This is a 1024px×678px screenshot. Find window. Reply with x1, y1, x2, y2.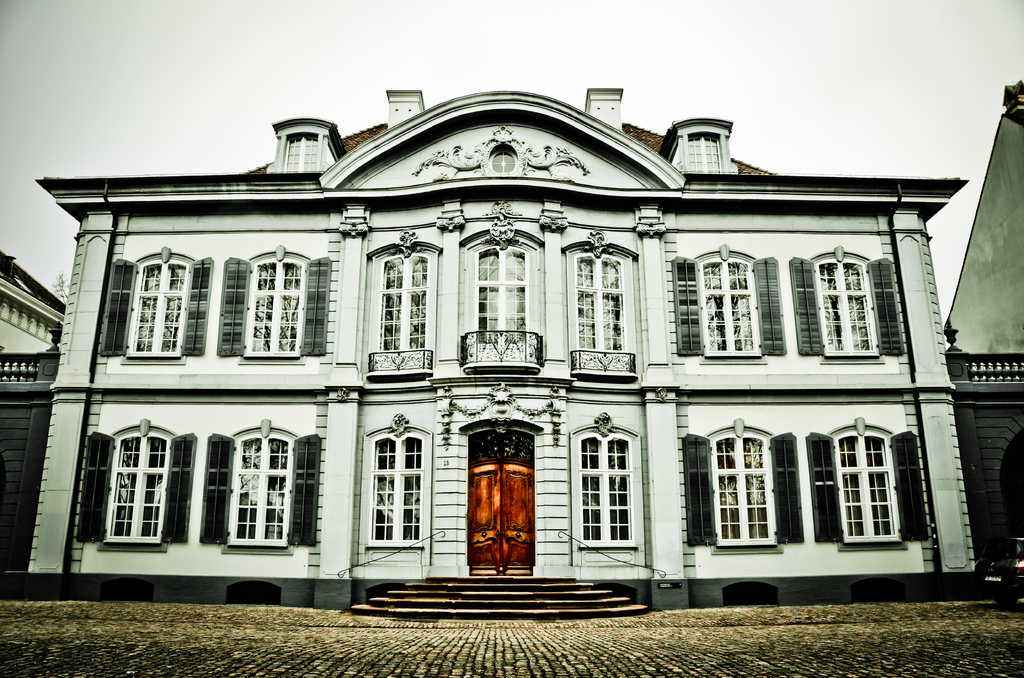
810, 412, 930, 550.
